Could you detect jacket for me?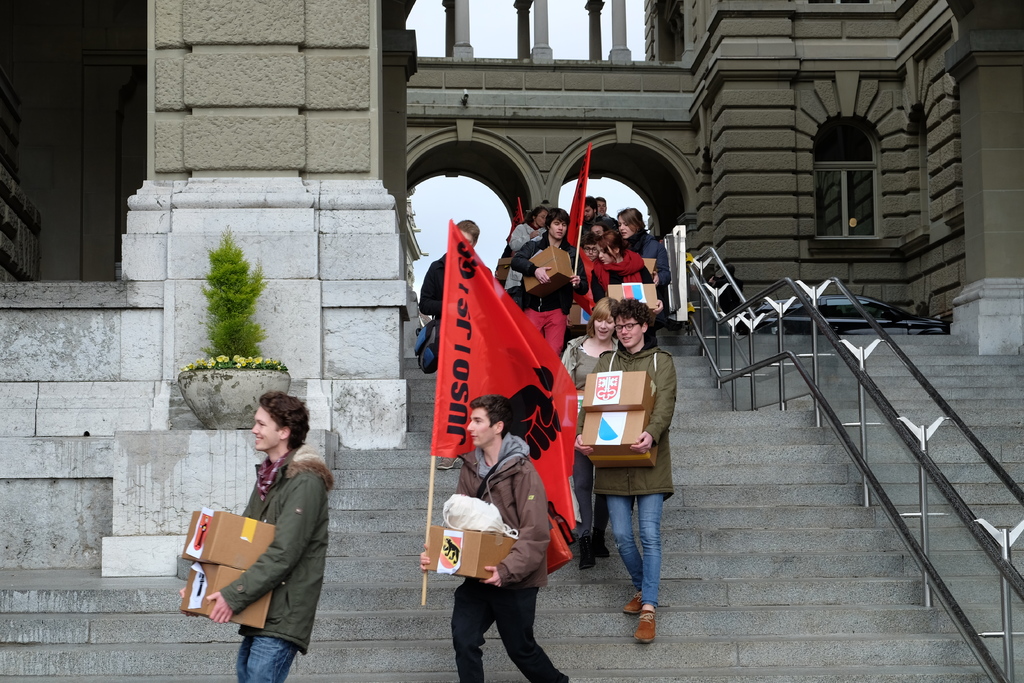
Detection result: {"x1": 547, "y1": 327, "x2": 629, "y2": 434}.
